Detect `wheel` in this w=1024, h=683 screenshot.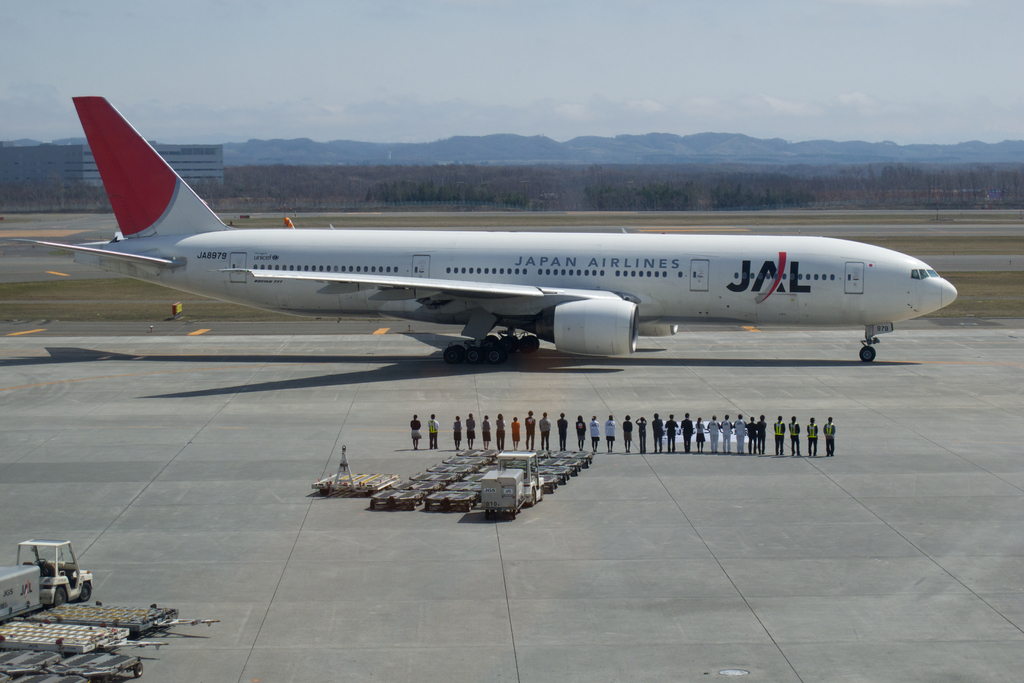
Detection: [488, 336, 499, 346].
